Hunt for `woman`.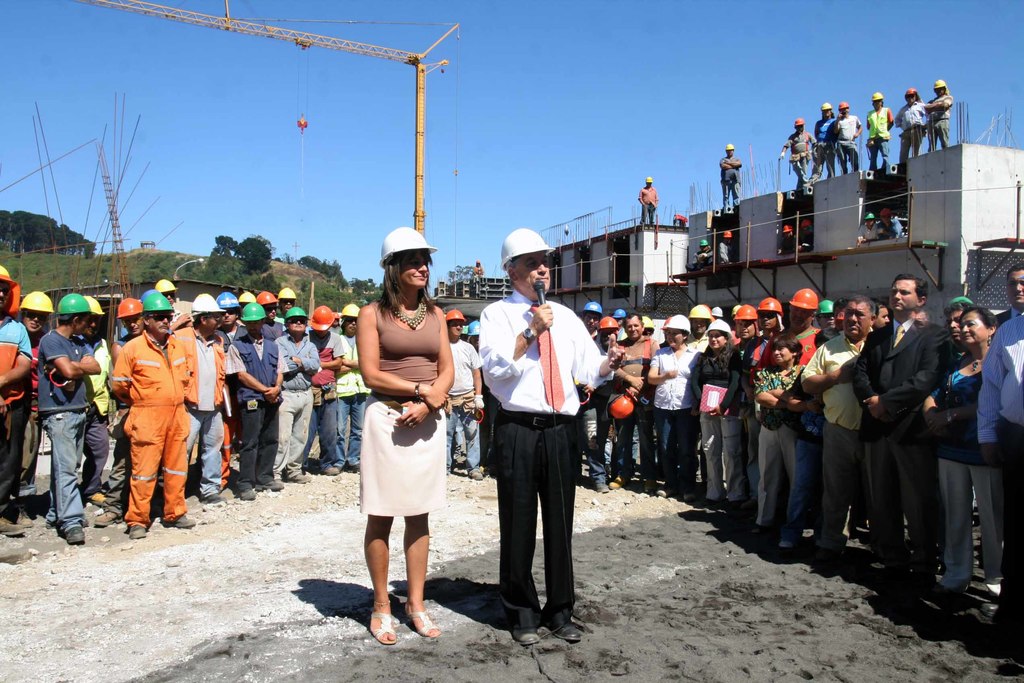
Hunted down at x1=334, y1=252, x2=461, y2=629.
